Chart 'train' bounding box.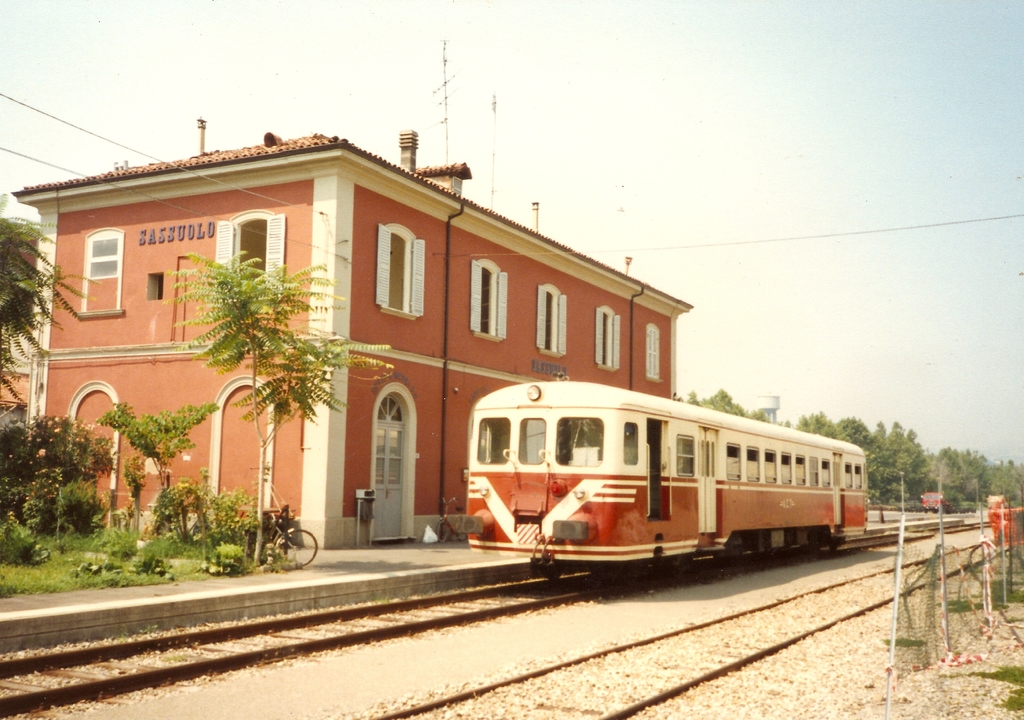
Charted: region(449, 372, 870, 588).
